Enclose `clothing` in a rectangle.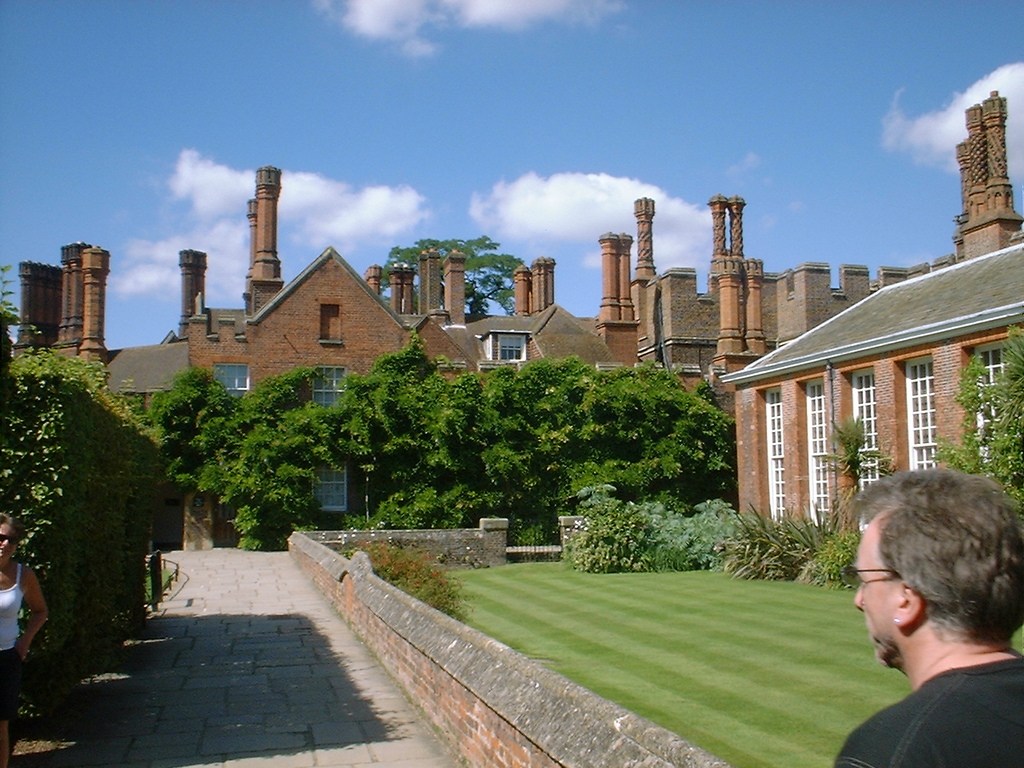
Rect(835, 654, 1023, 767).
